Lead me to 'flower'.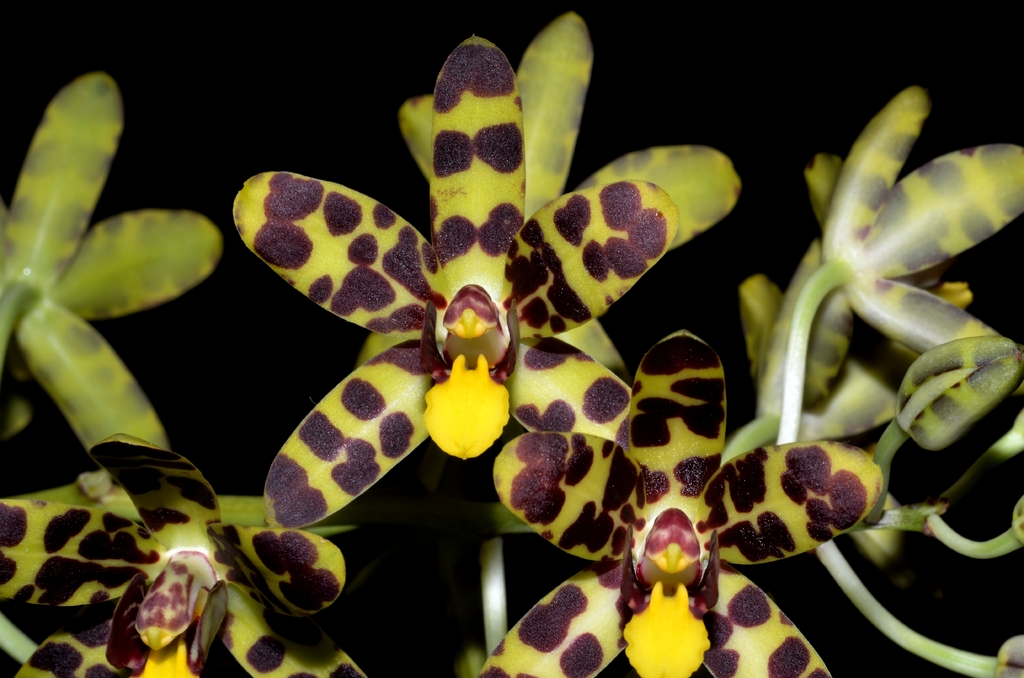
Lead to 0, 75, 222, 456.
